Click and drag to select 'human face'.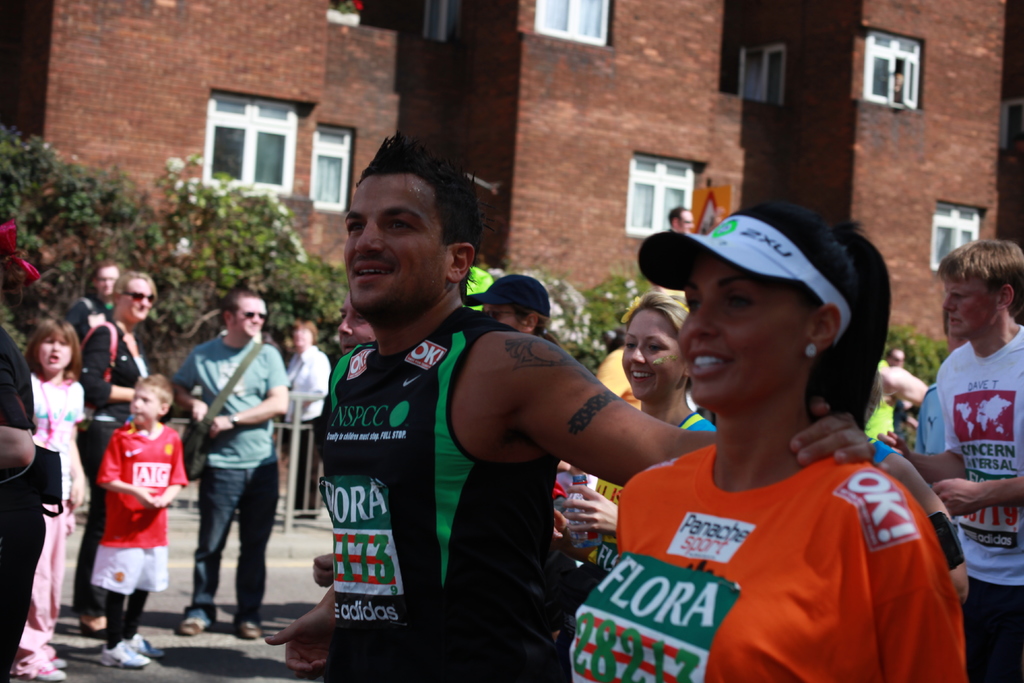
Selection: l=38, t=331, r=72, b=370.
